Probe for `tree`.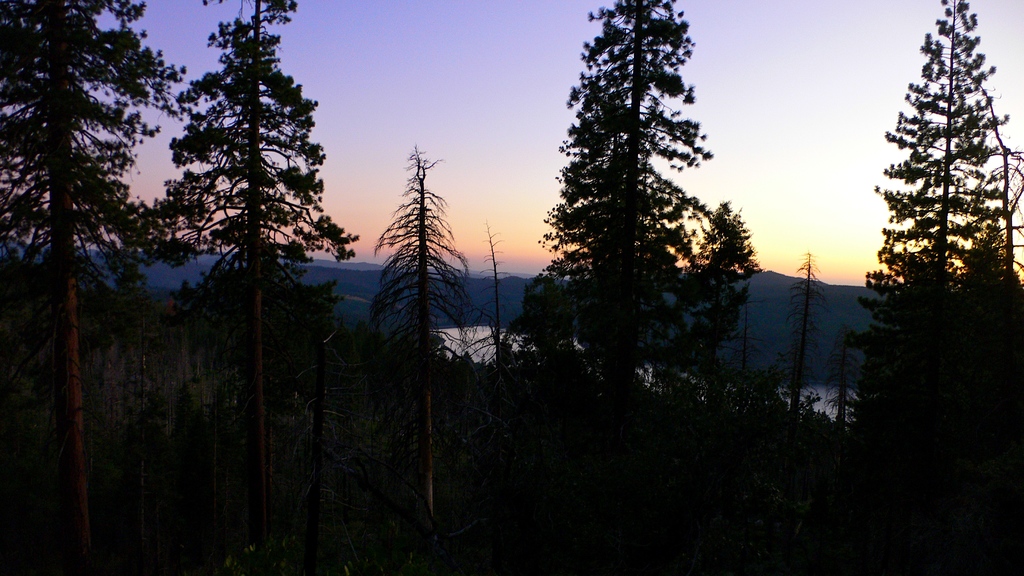
Probe result: 928, 167, 1023, 575.
